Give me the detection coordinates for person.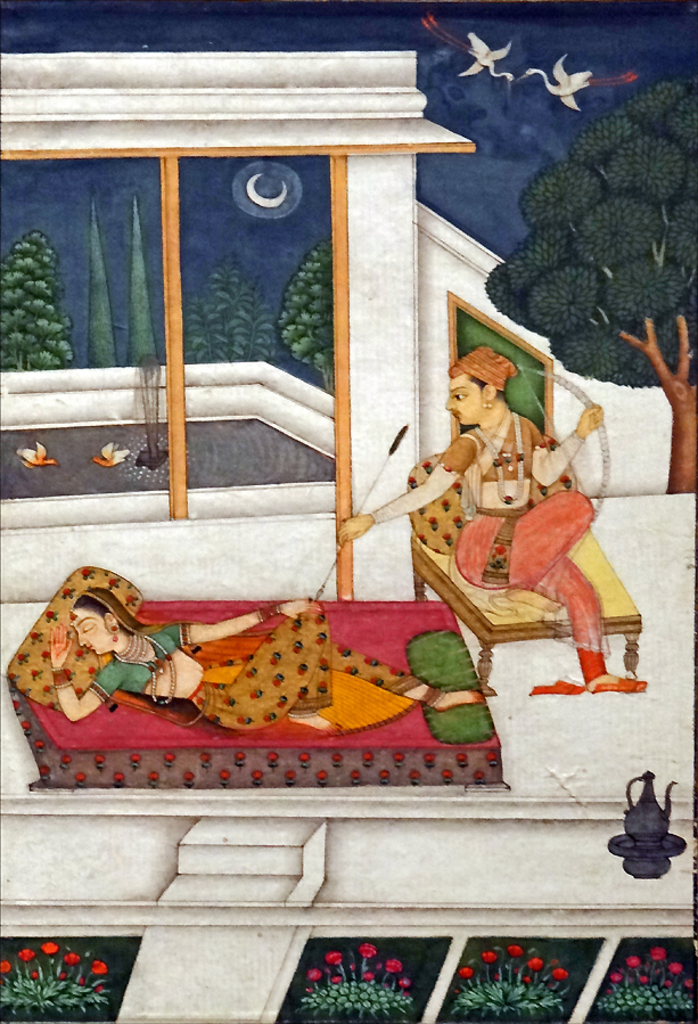
408 300 616 694.
